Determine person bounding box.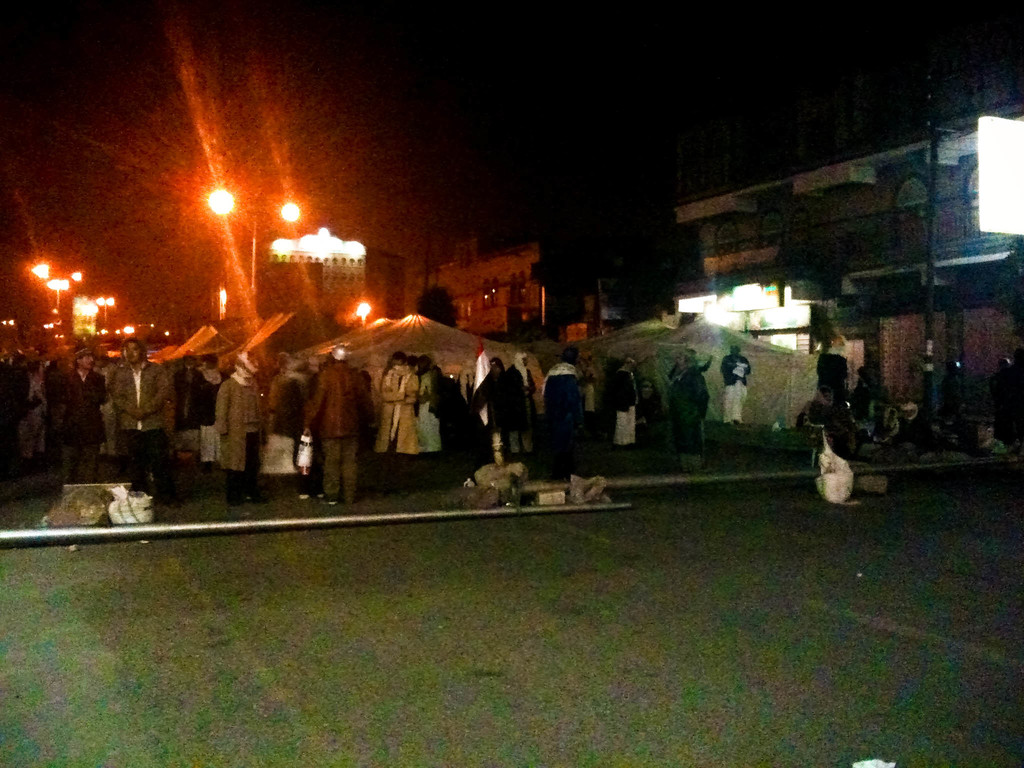
Determined: detection(62, 346, 106, 492).
